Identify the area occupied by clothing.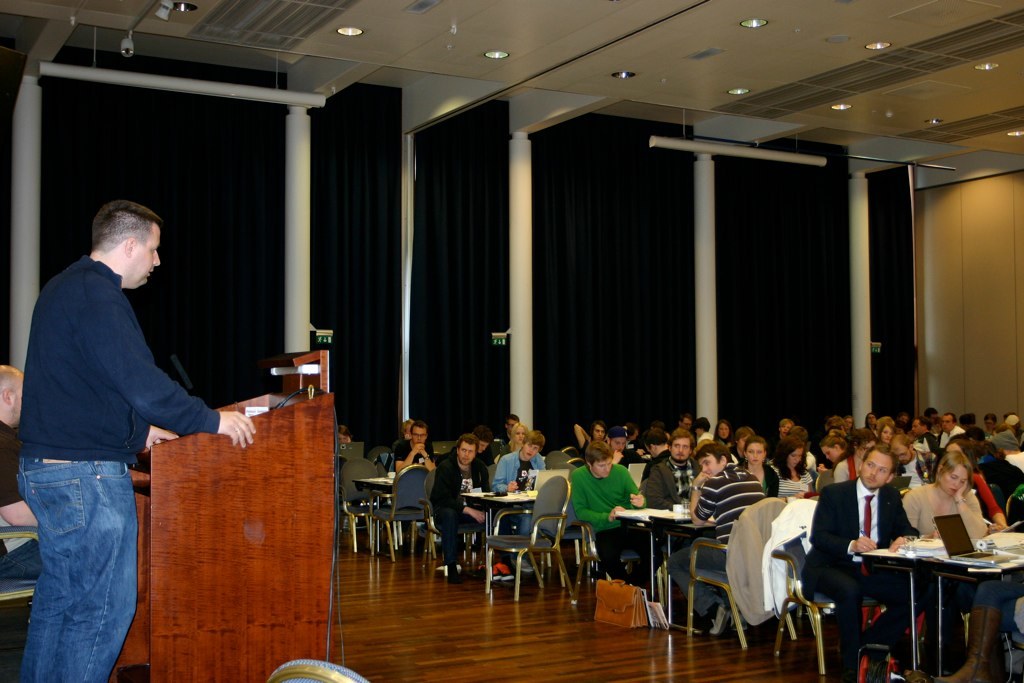
Area: (469,436,500,484).
